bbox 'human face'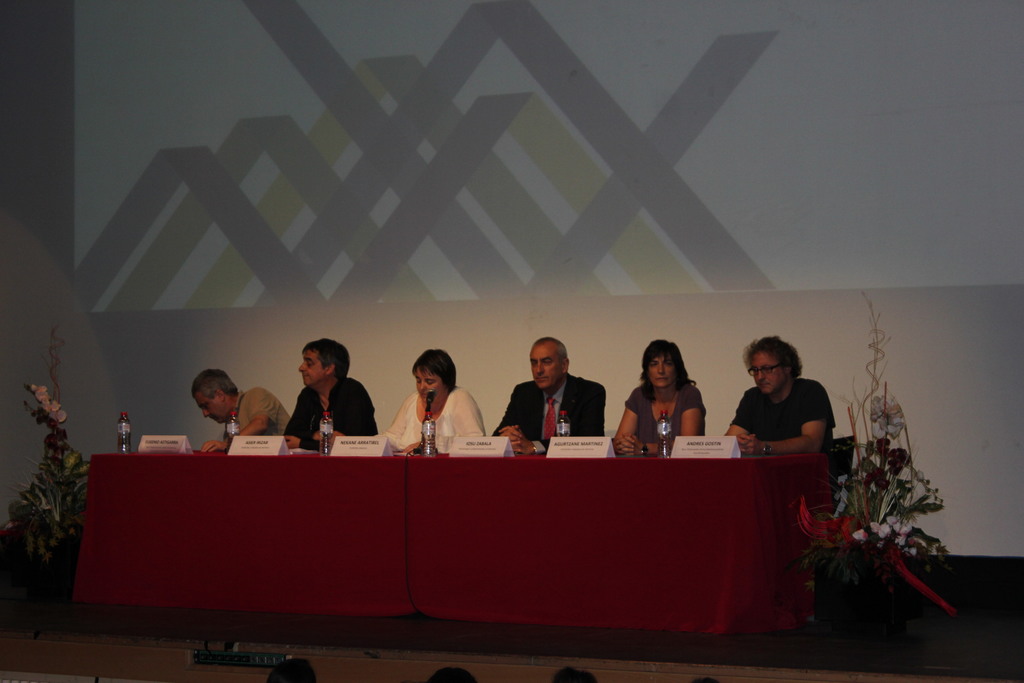
<bbox>417, 372, 438, 398</bbox>
